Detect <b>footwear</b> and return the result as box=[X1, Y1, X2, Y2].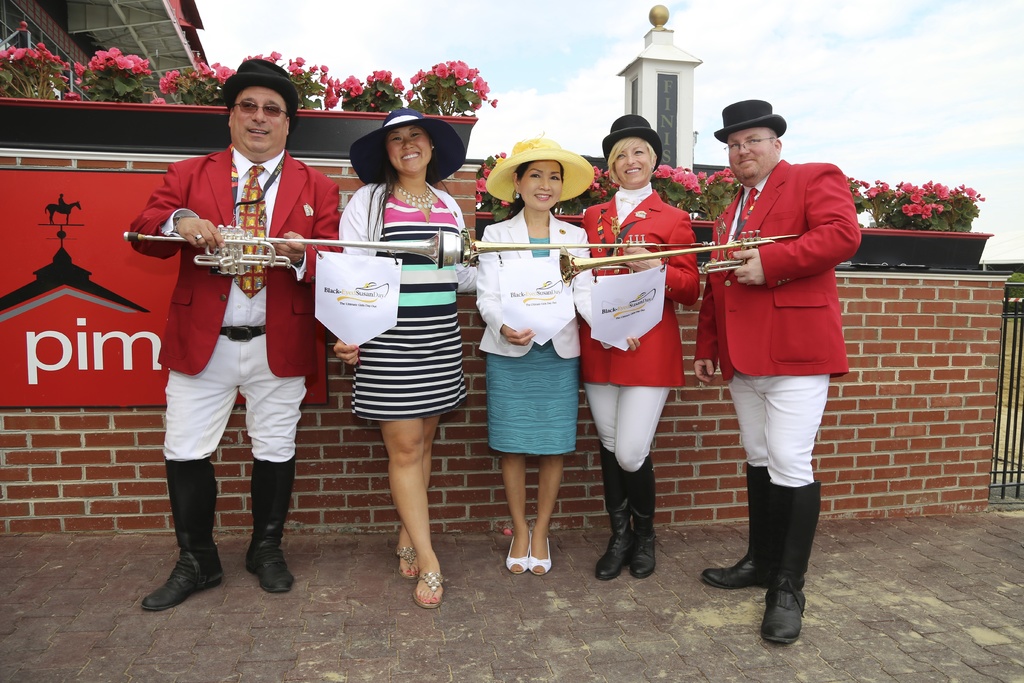
box=[505, 529, 531, 572].
